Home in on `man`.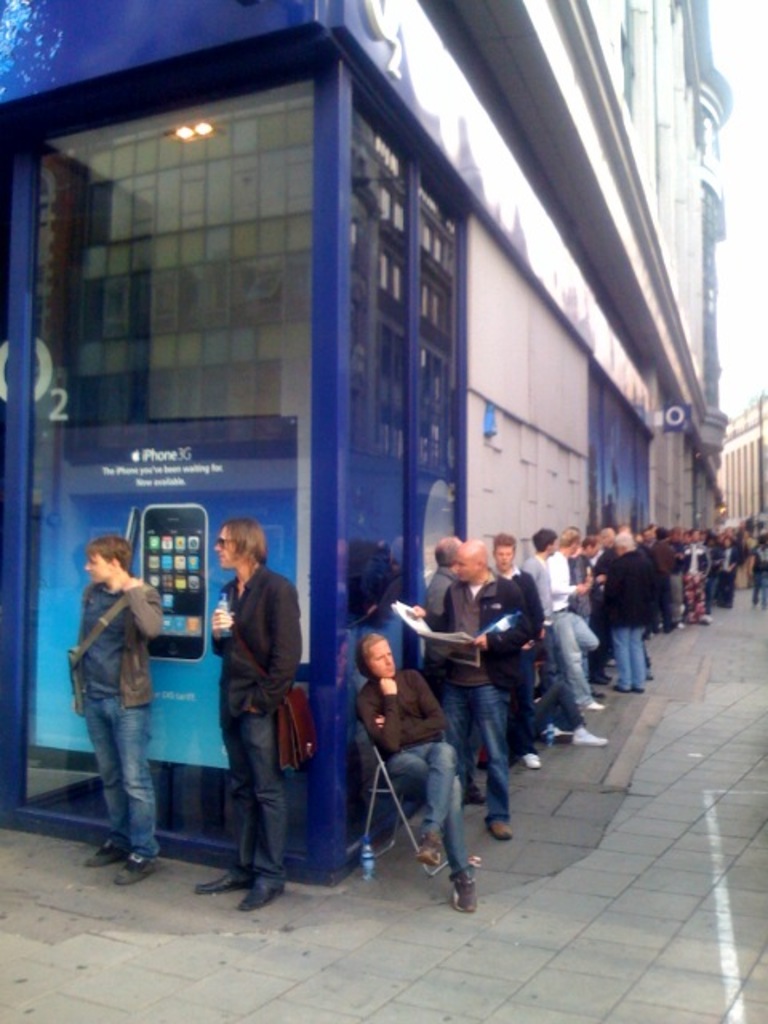
Homed in at box(547, 533, 602, 707).
